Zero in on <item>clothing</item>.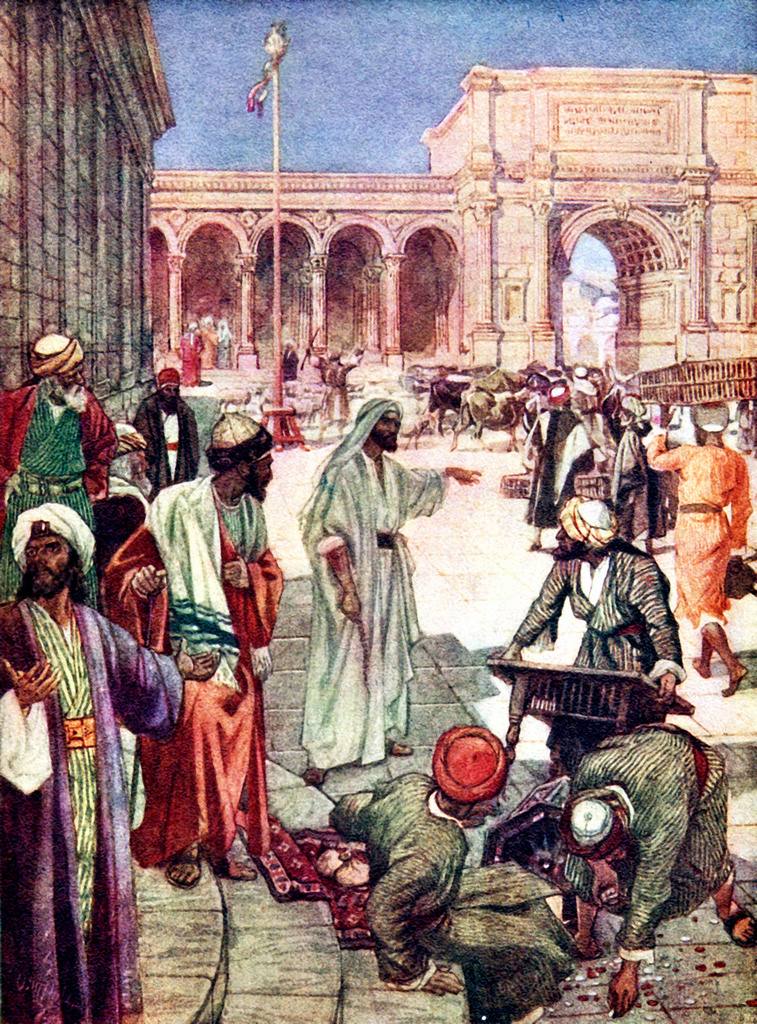
Zeroed in: [x1=639, y1=425, x2=756, y2=630].
